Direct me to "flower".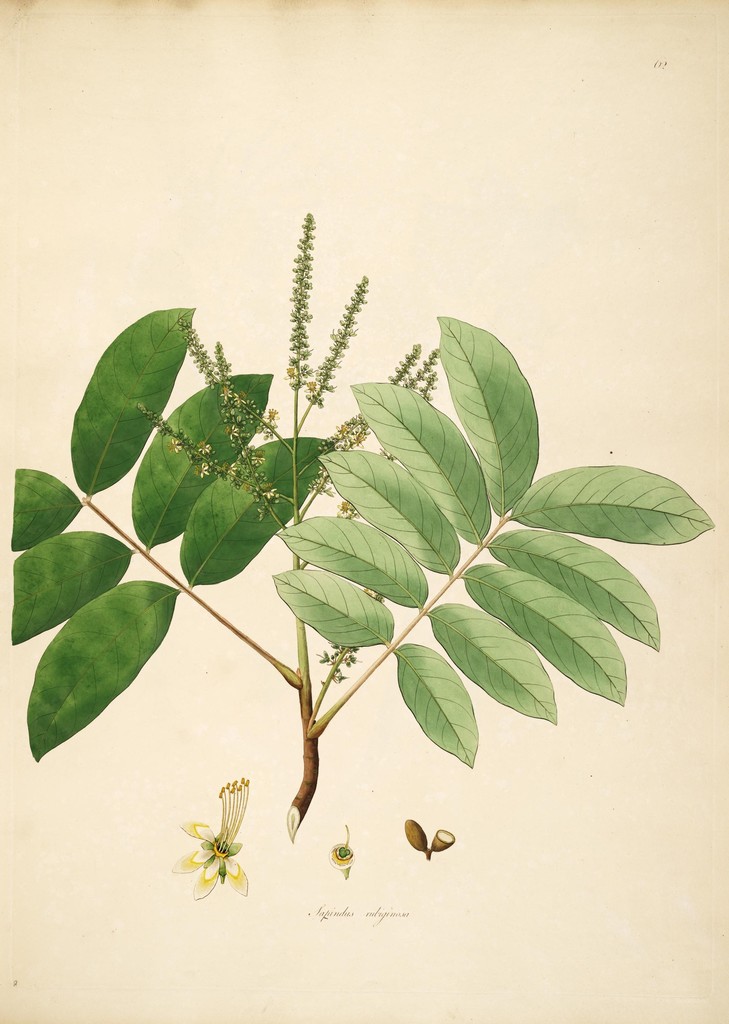
Direction: bbox(169, 778, 259, 902).
